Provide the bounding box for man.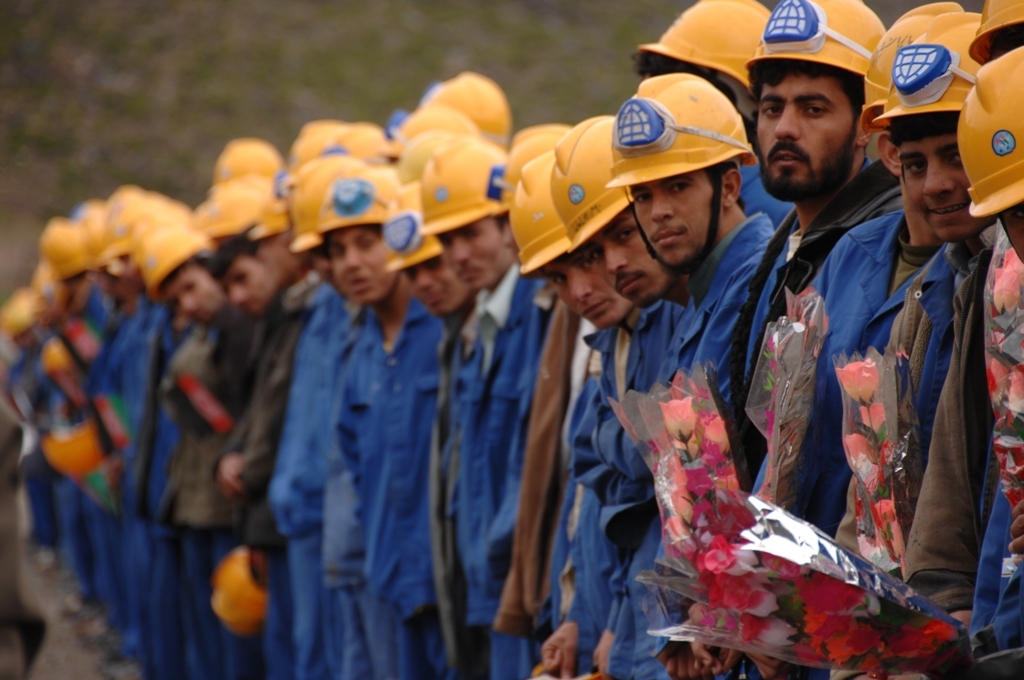
x1=313, y1=162, x2=449, y2=679.
